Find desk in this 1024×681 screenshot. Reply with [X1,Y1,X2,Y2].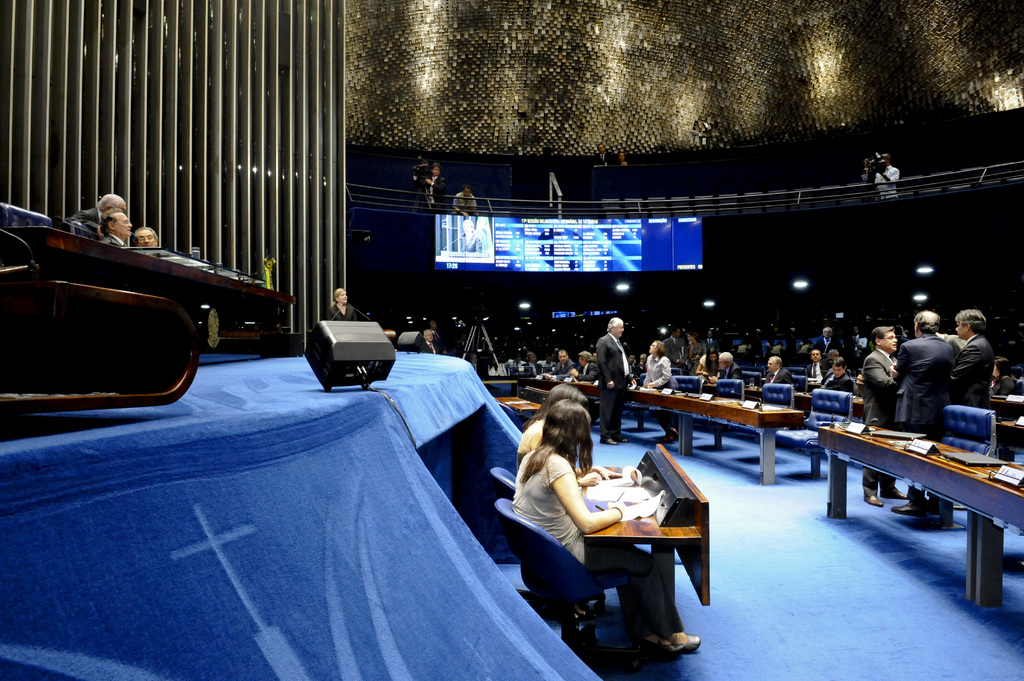
[569,460,732,657].
